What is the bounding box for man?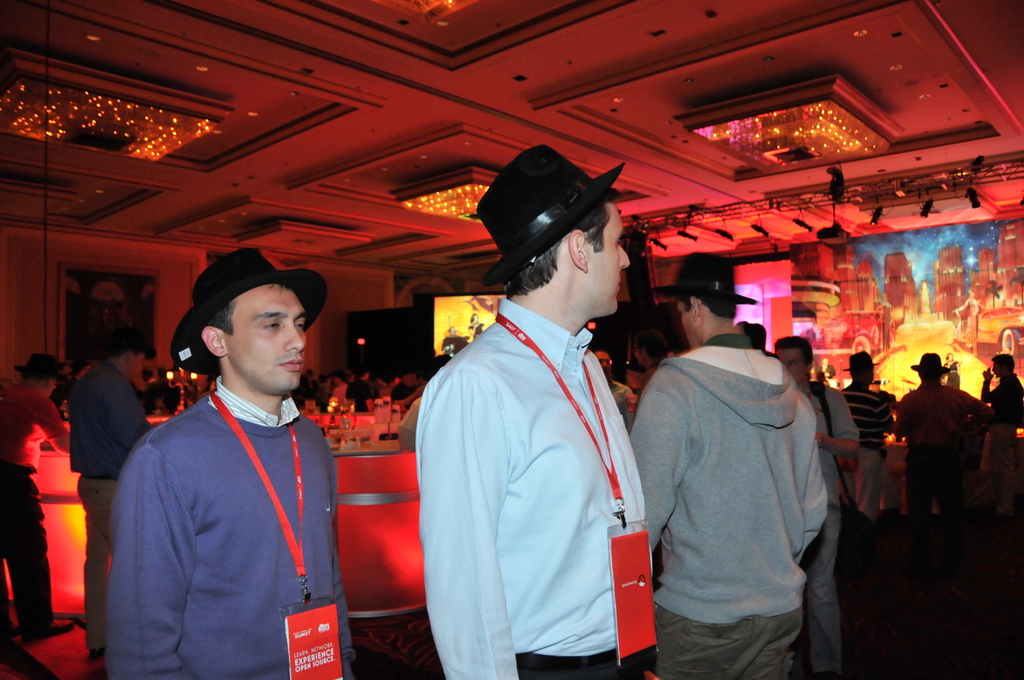
l=627, t=254, r=826, b=679.
